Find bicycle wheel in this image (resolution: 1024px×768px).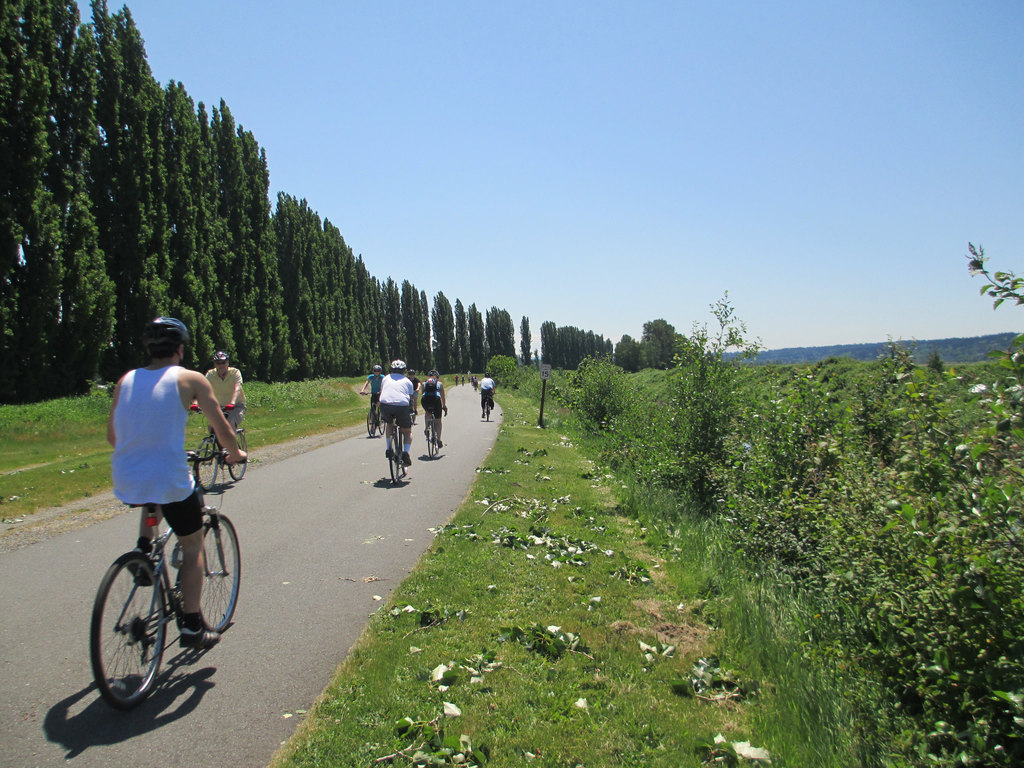
bbox=[196, 508, 240, 636].
